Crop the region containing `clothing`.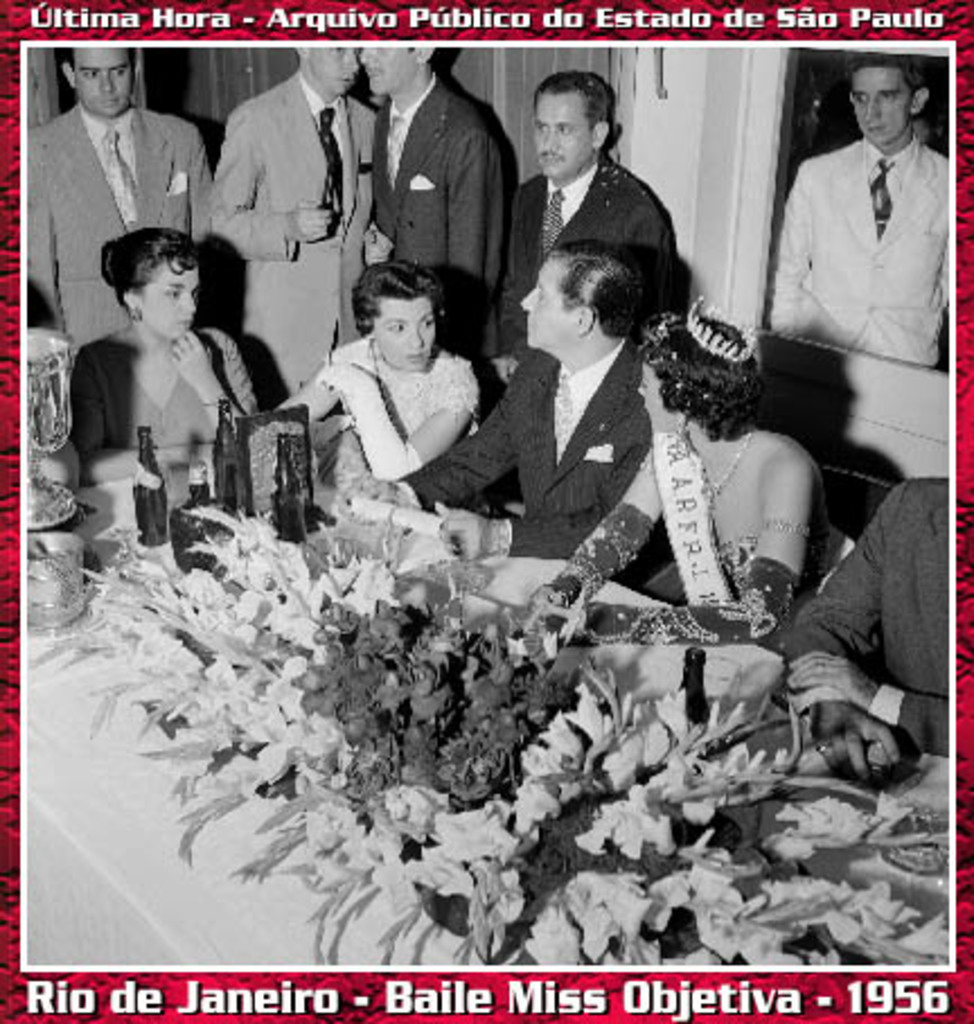
Crop region: left=767, top=140, right=951, bottom=381.
